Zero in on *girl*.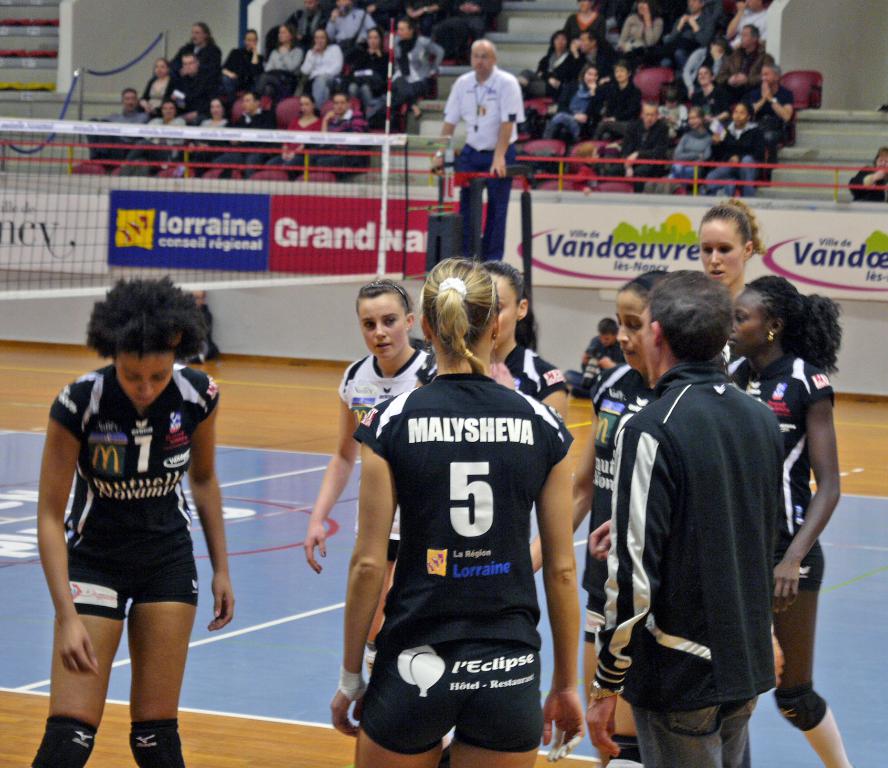
Zeroed in: [698, 193, 768, 385].
